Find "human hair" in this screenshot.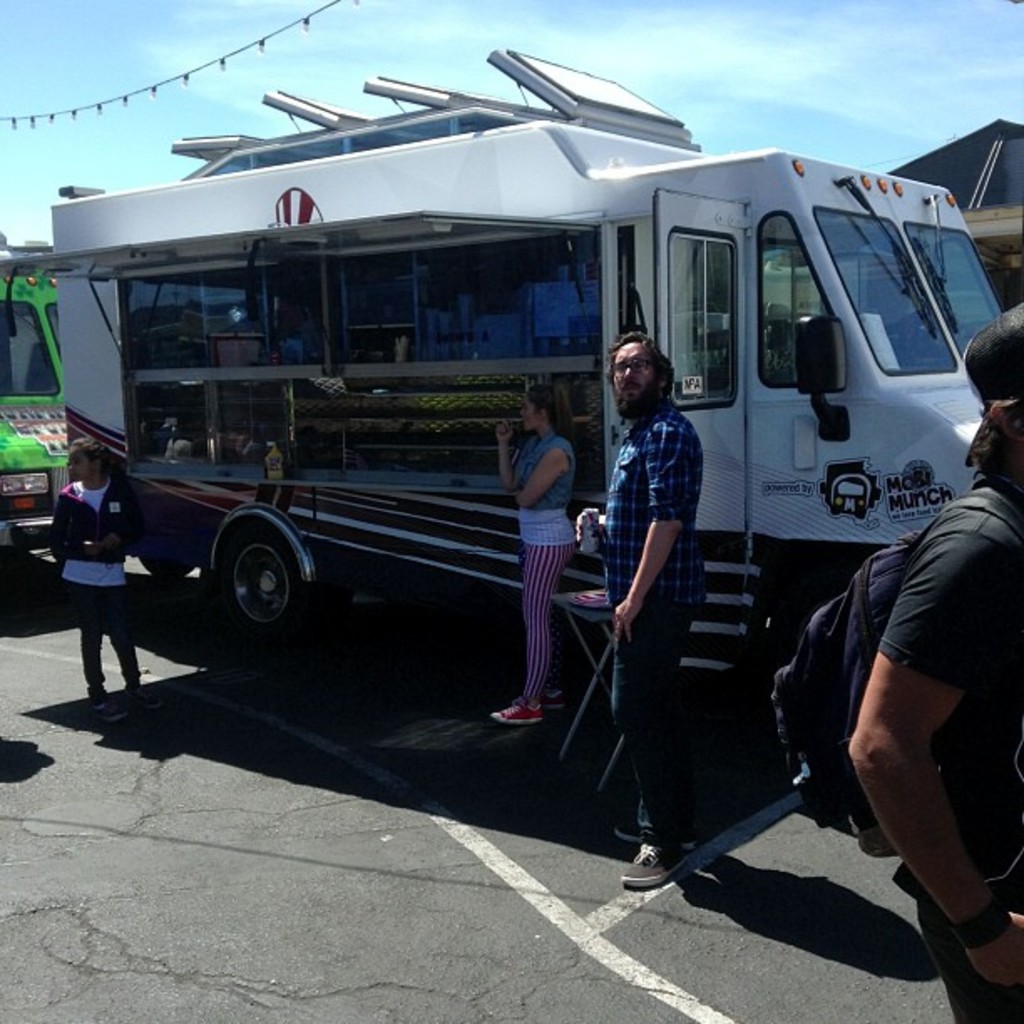
The bounding box for "human hair" is Rect(607, 328, 668, 410).
